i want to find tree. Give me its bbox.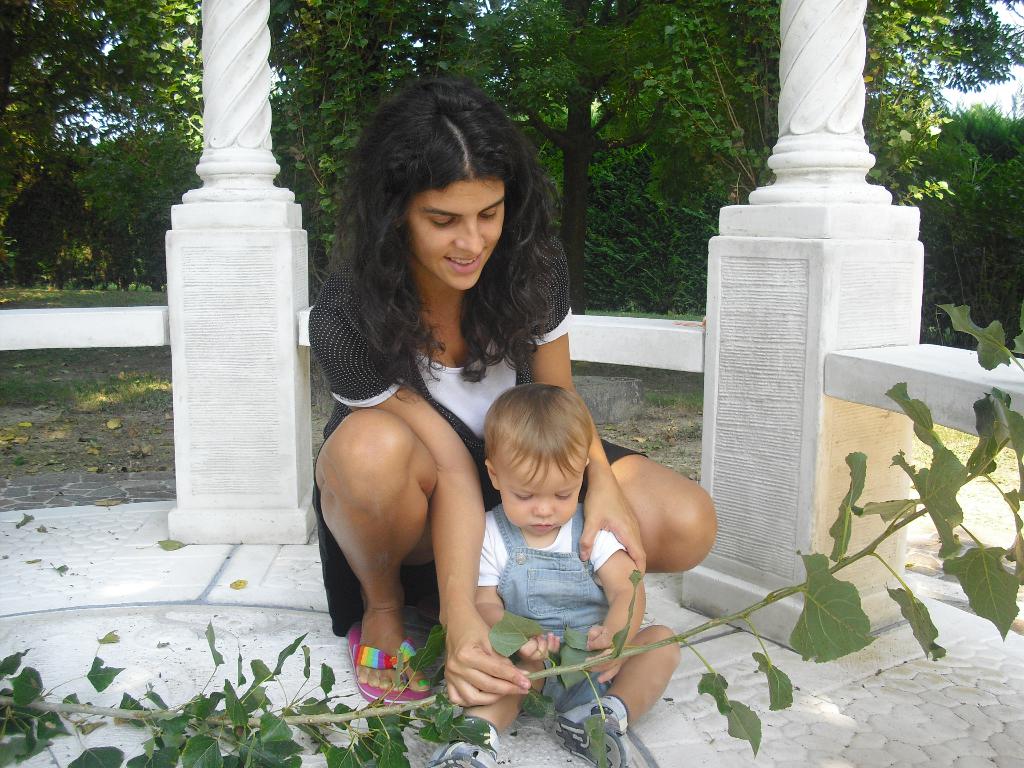
x1=0 y1=0 x2=202 y2=288.
